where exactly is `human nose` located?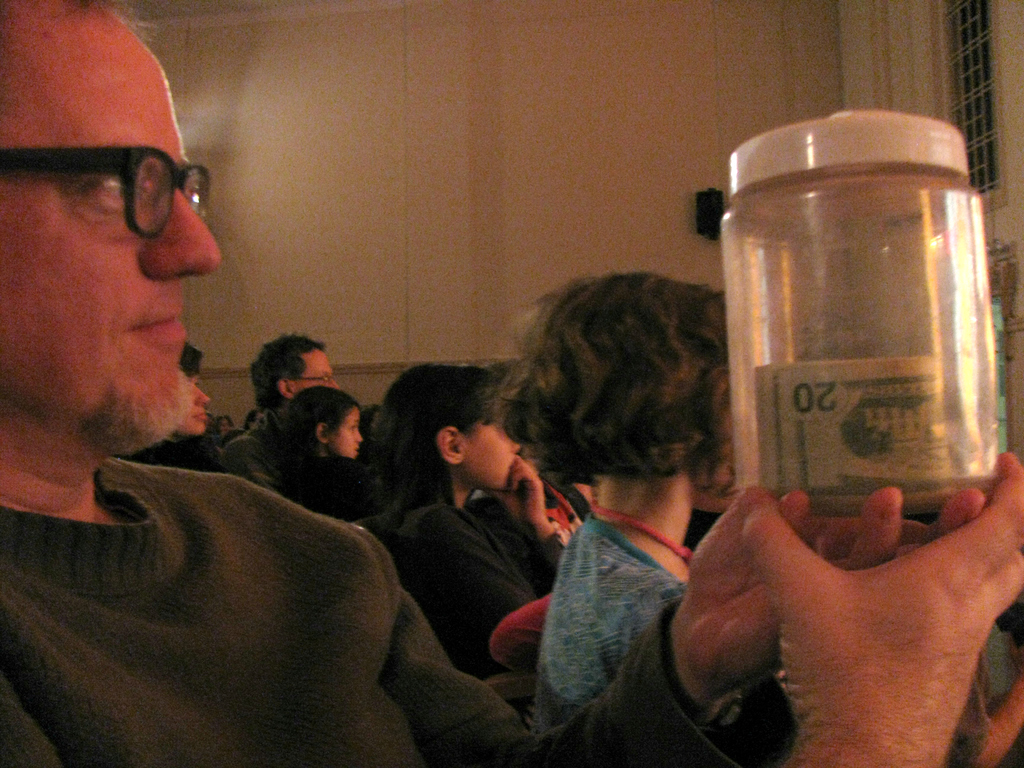
Its bounding box is region(355, 431, 365, 442).
